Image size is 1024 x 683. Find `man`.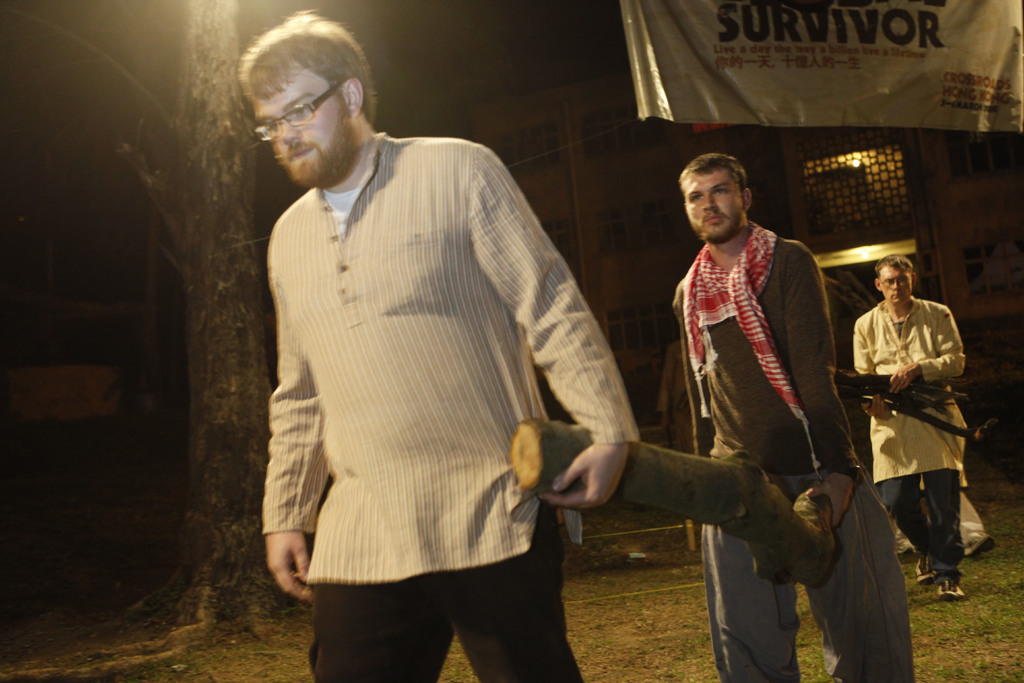
668 157 916 682.
